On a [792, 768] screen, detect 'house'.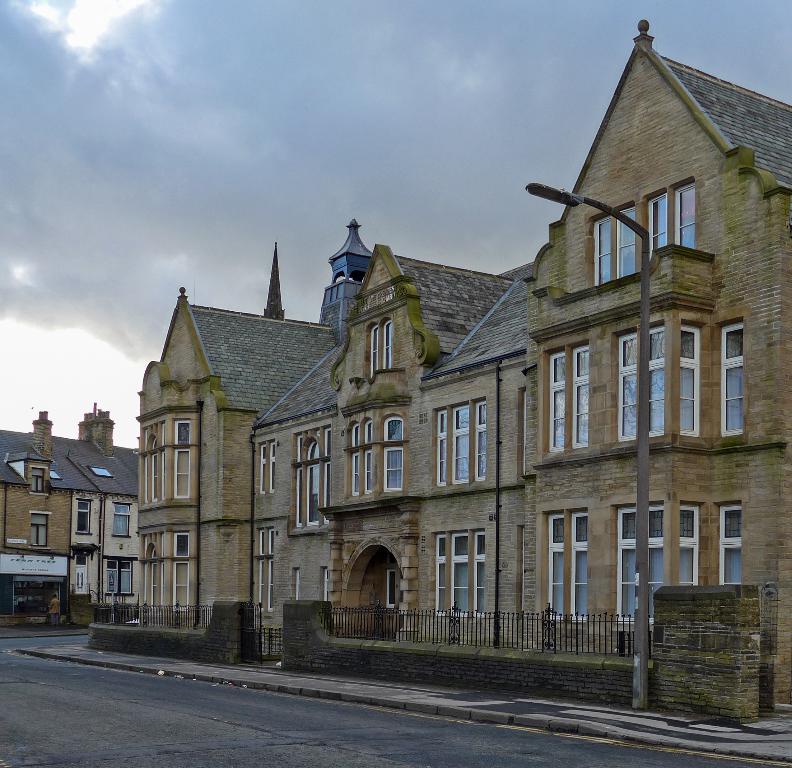
l=253, t=19, r=791, b=724.
